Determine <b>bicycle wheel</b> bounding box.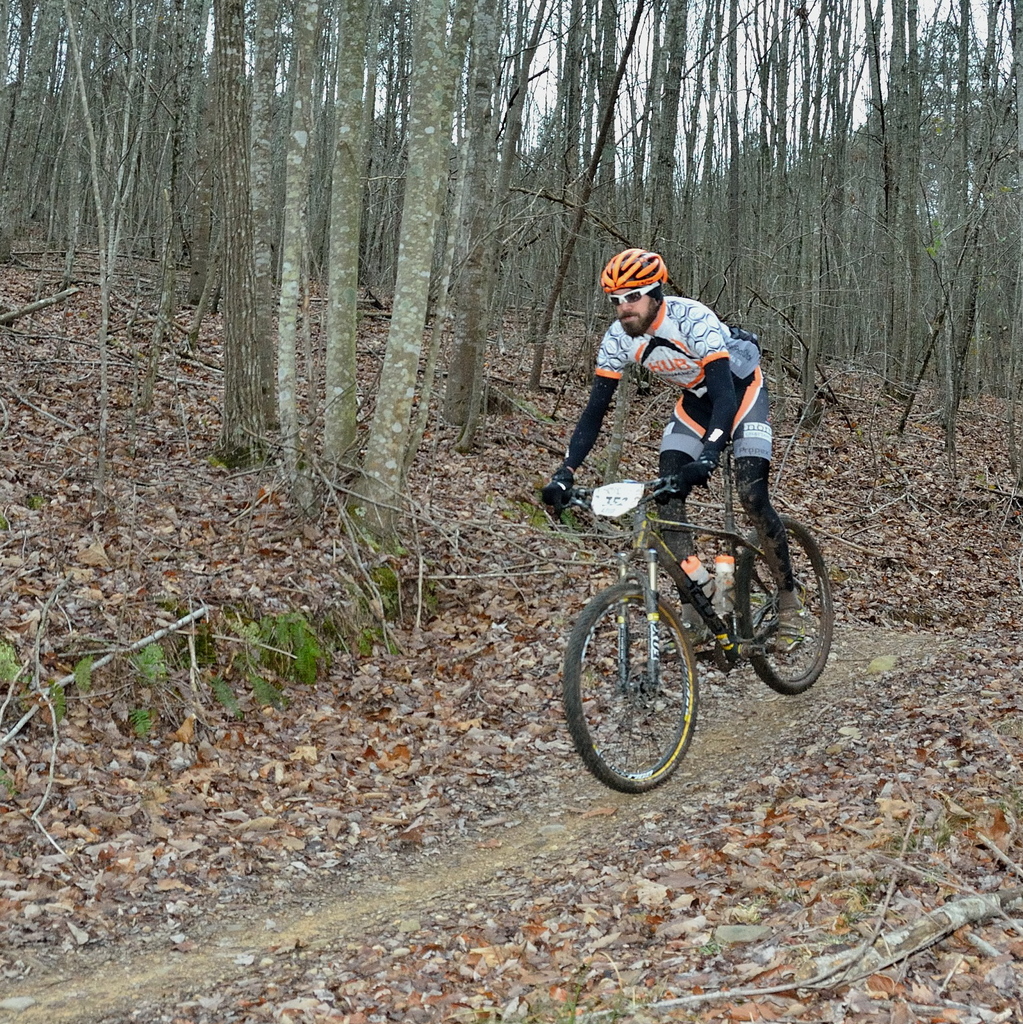
Determined: rect(737, 521, 837, 703).
